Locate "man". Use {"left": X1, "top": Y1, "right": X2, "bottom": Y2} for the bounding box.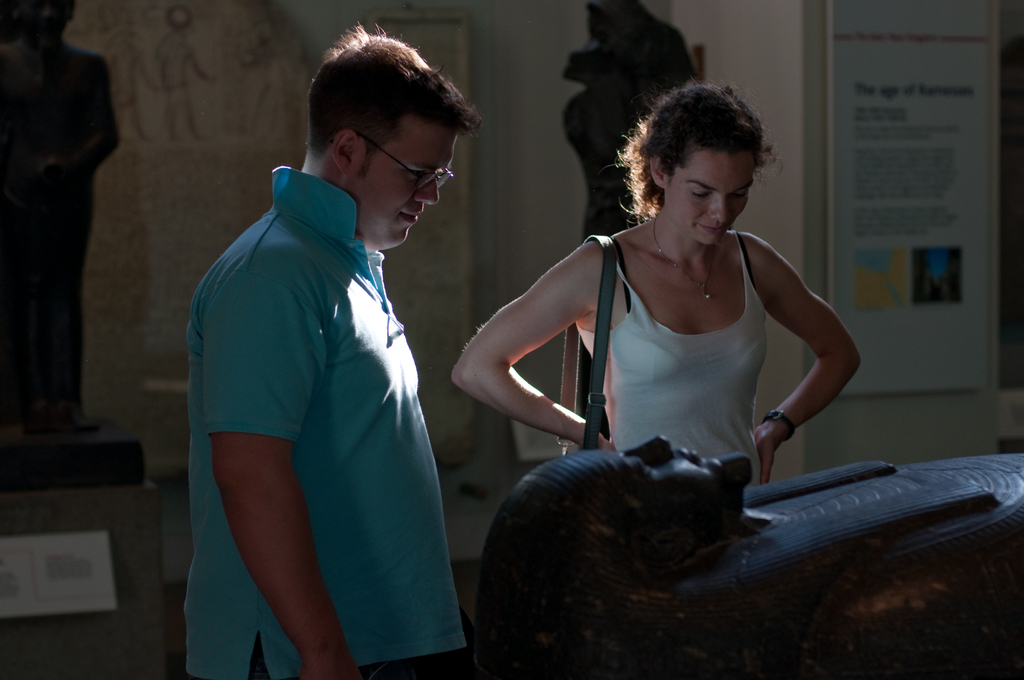
{"left": 170, "top": 38, "right": 480, "bottom": 679}.
